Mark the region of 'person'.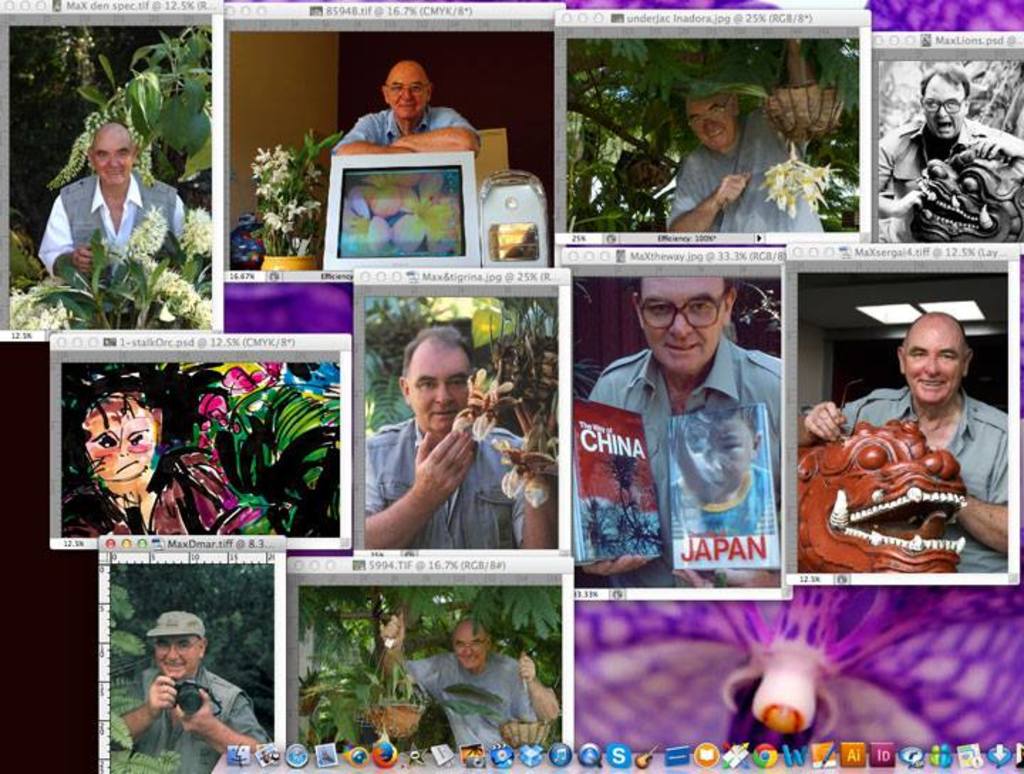
Region: x1=798, y1=309, x2=1007, y2=569.
